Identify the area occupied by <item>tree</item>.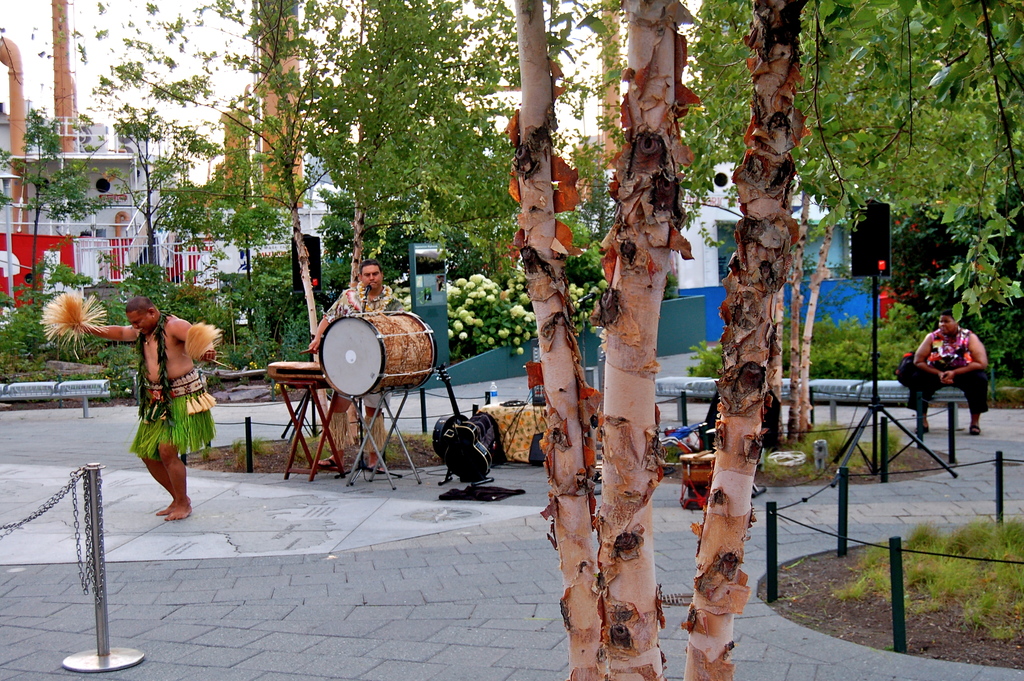
Area: select_region(552, 0, 1023, 345).
